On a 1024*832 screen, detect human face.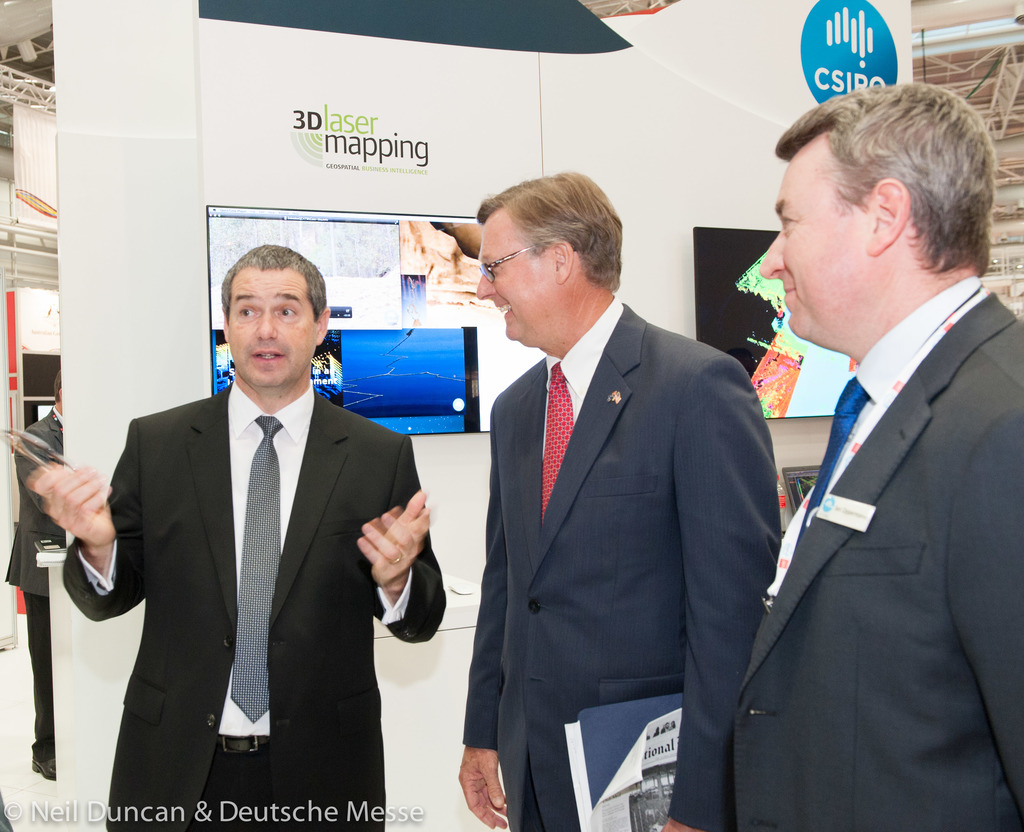
box(757, 142, 865, 341).
